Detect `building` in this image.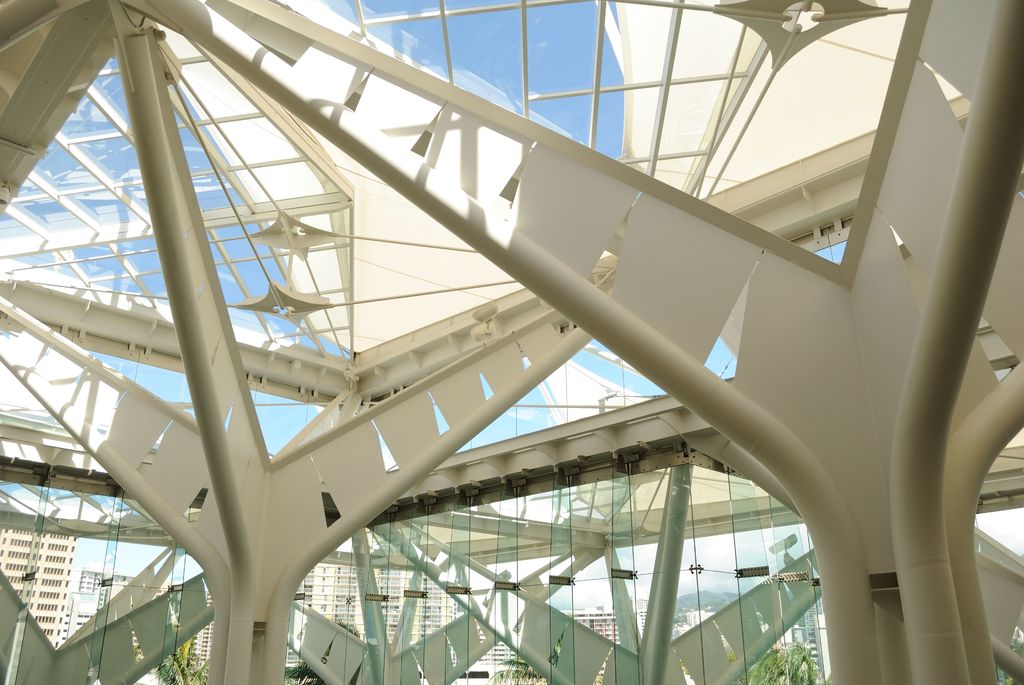
Detection: 0,0,1023,684.
